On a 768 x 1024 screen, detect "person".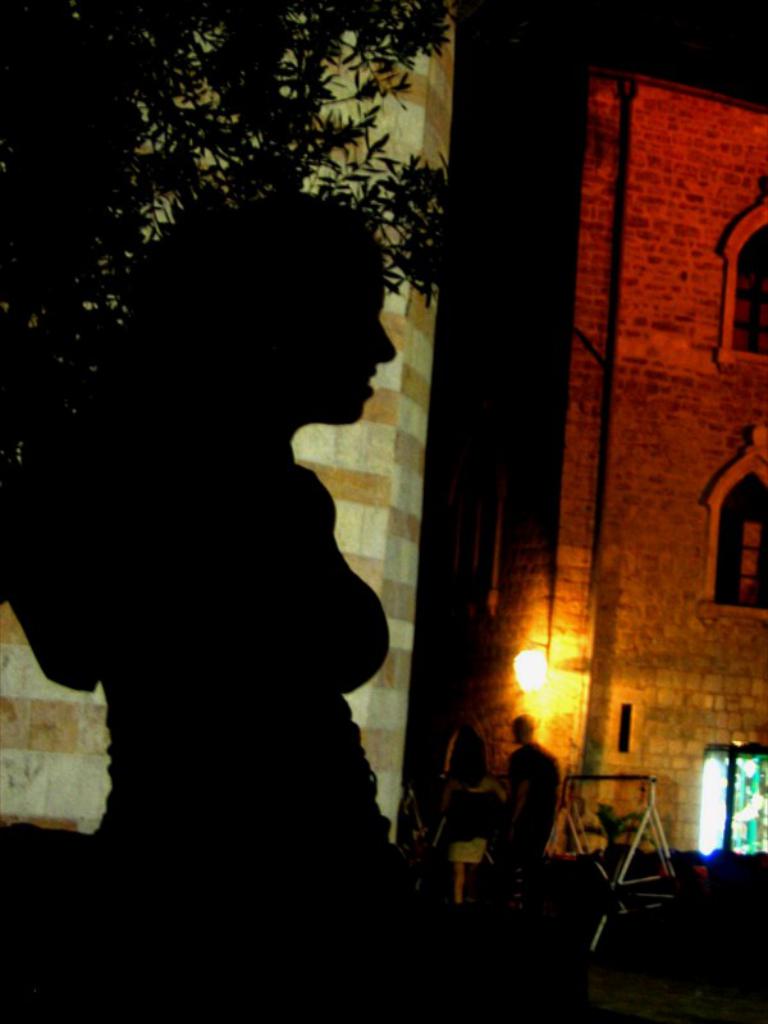
x1=41 y1=169 x2=463 y2=932.
